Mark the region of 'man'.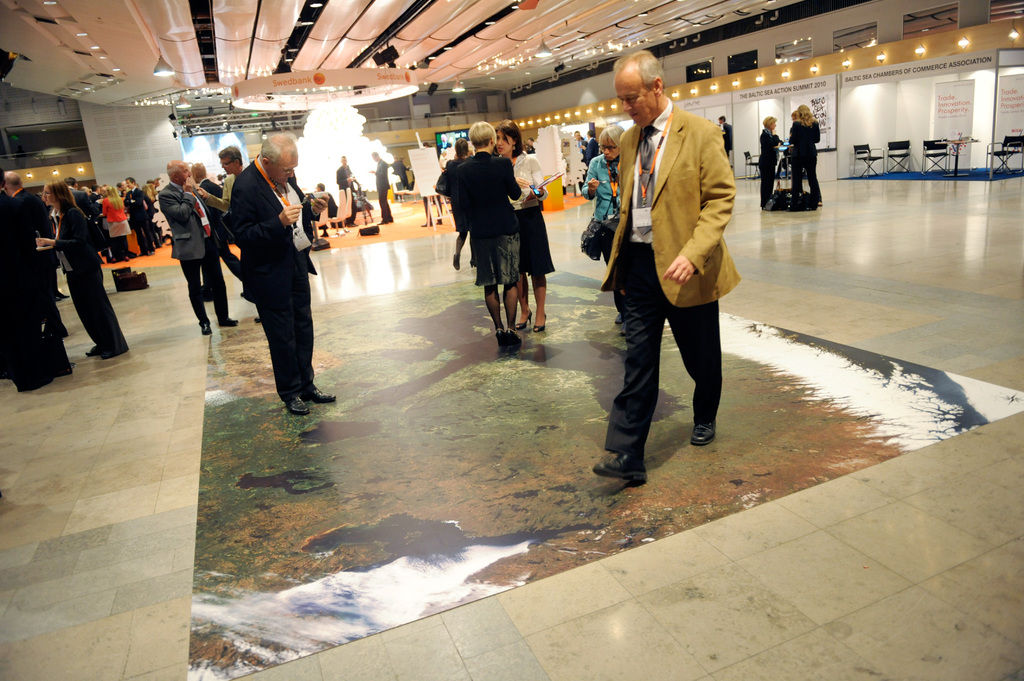
Region: crop(365, 150, 390, 225).
